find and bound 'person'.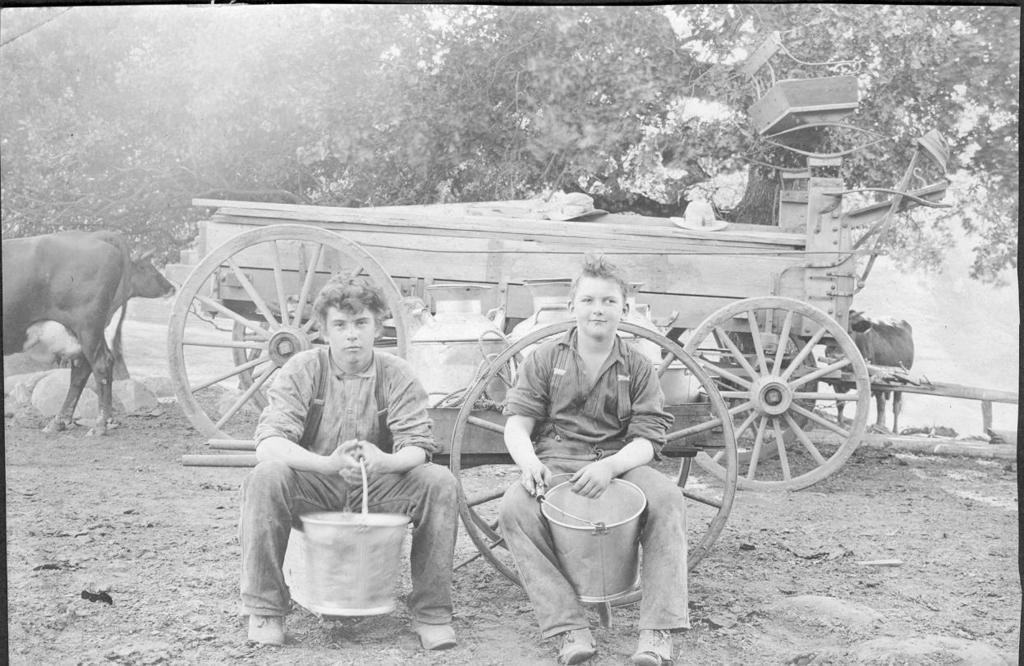
Bound: x1=498, y1=252, x2=688, y2=665.
